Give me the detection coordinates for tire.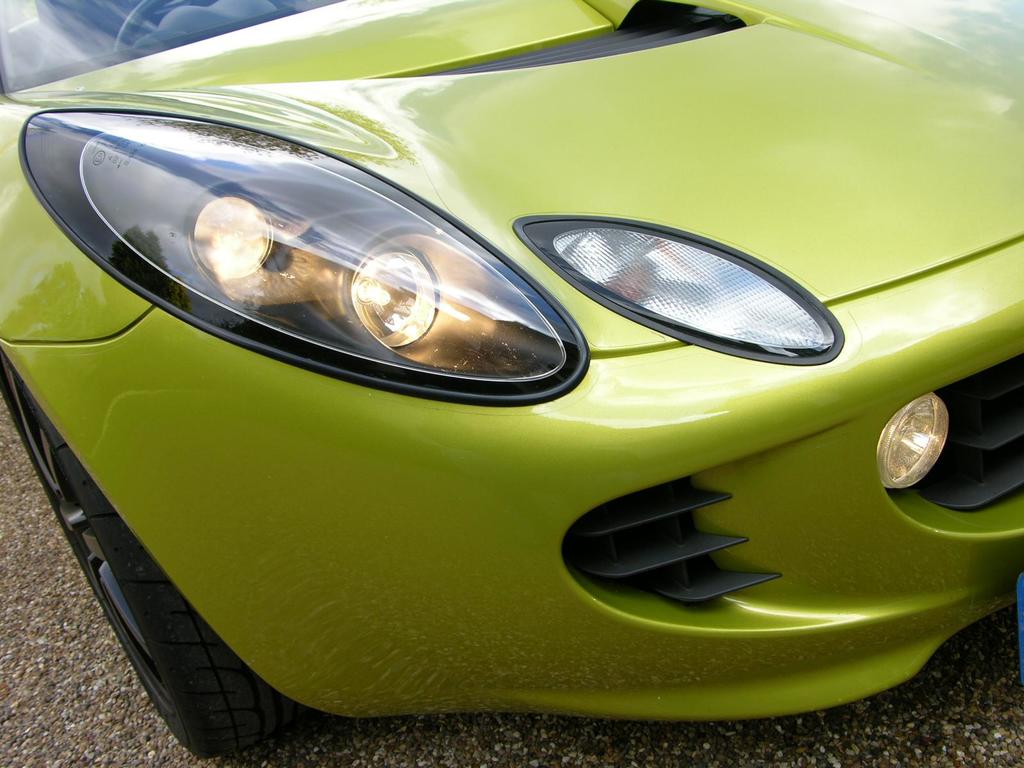
box=[0, 351, 312, 756].
